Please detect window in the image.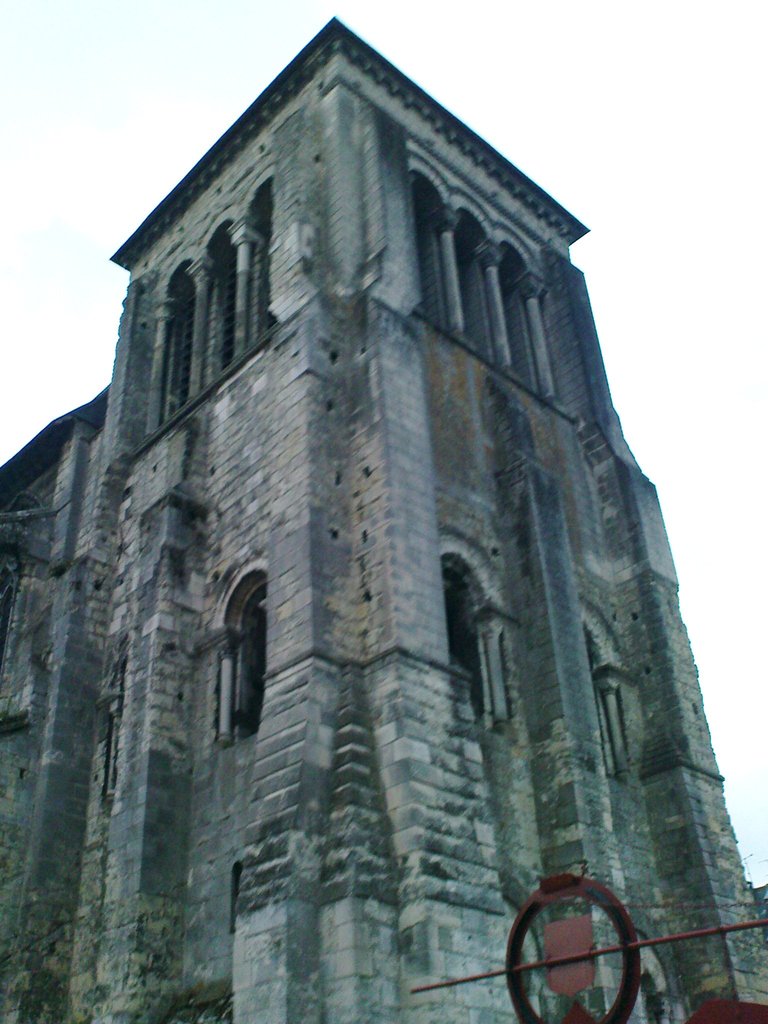
245:173:280:344.
